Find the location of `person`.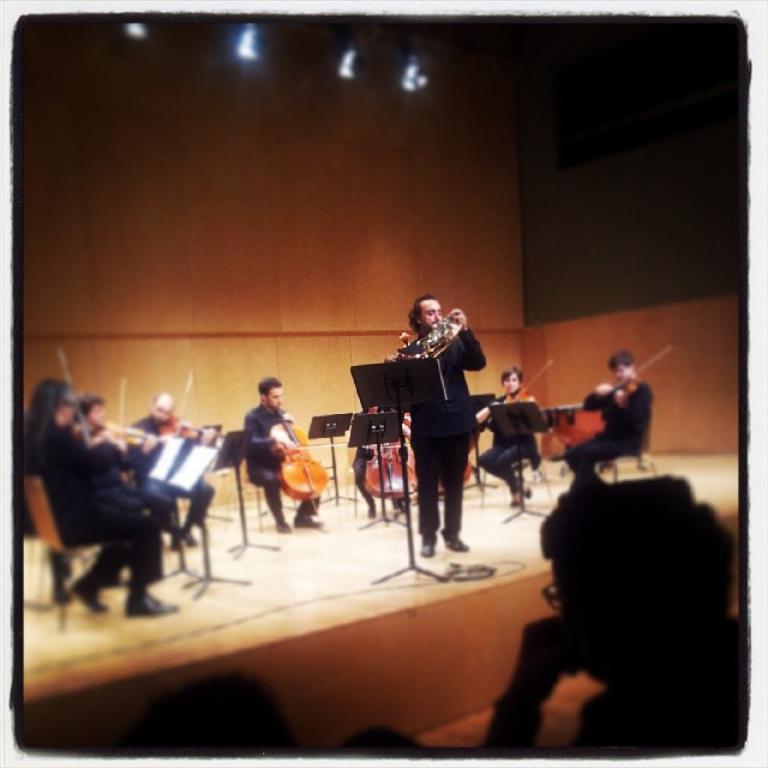
Location: <region>469, 474, 742, 749</region>.
